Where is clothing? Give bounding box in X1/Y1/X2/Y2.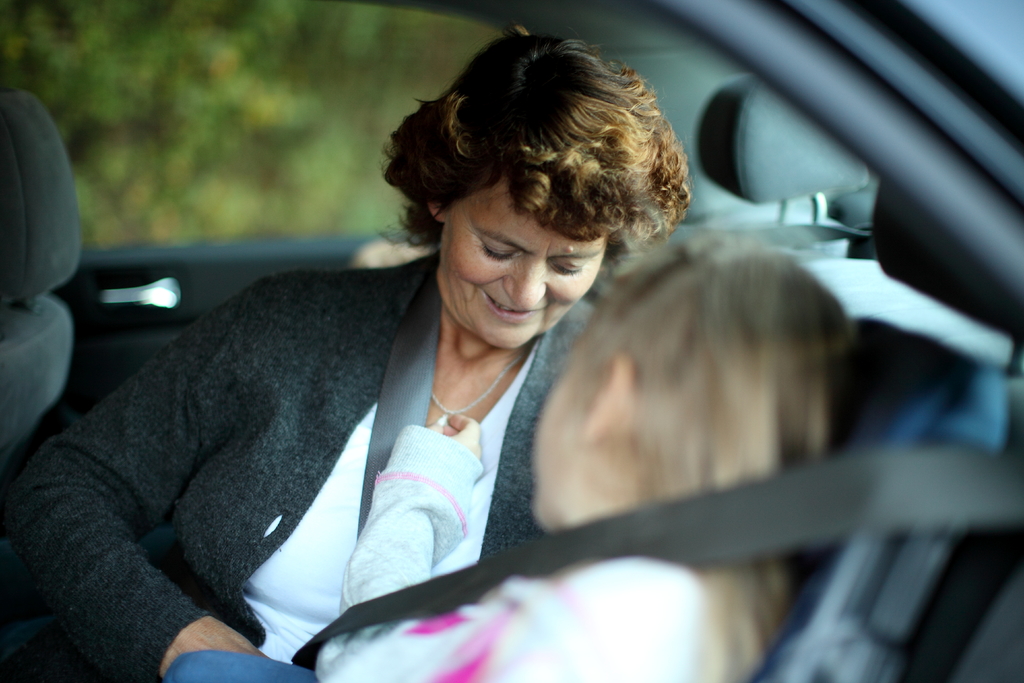
13/247/593/680.
